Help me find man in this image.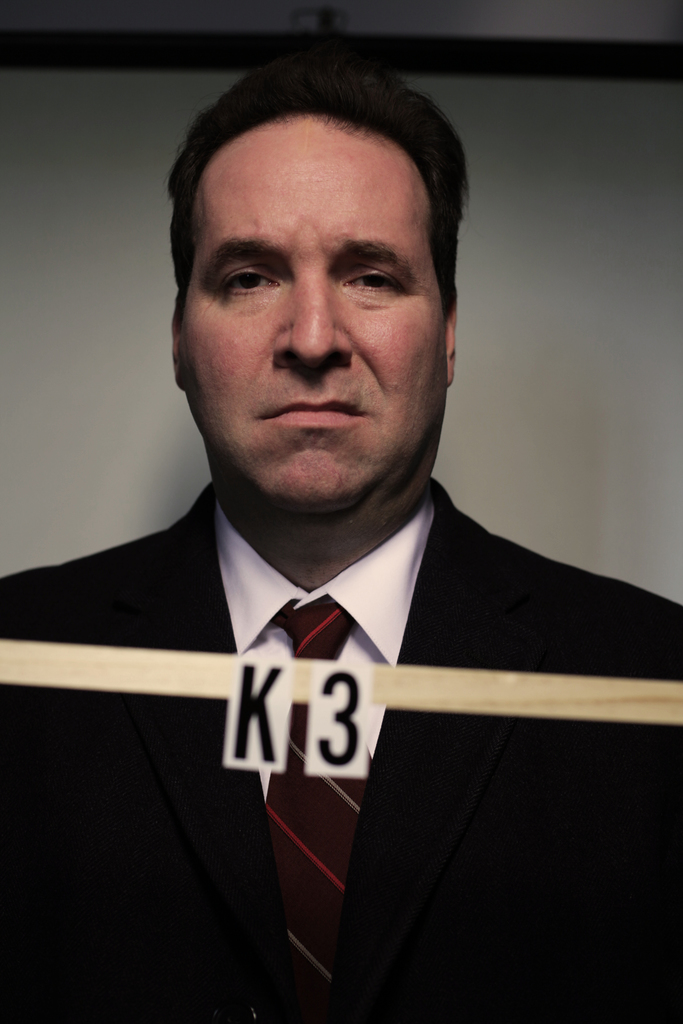
Found it: <bbox>22, 83, 639, 1014</bbox>.
